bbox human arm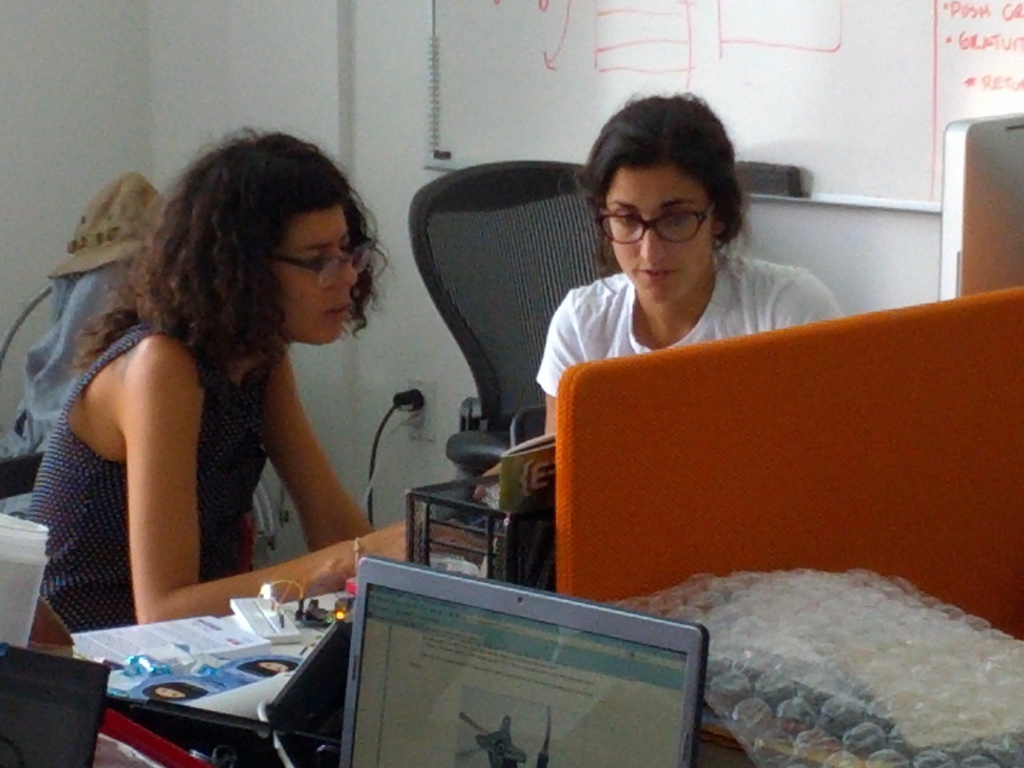
[x1=545, y1=285, x2=608, y2=442]
